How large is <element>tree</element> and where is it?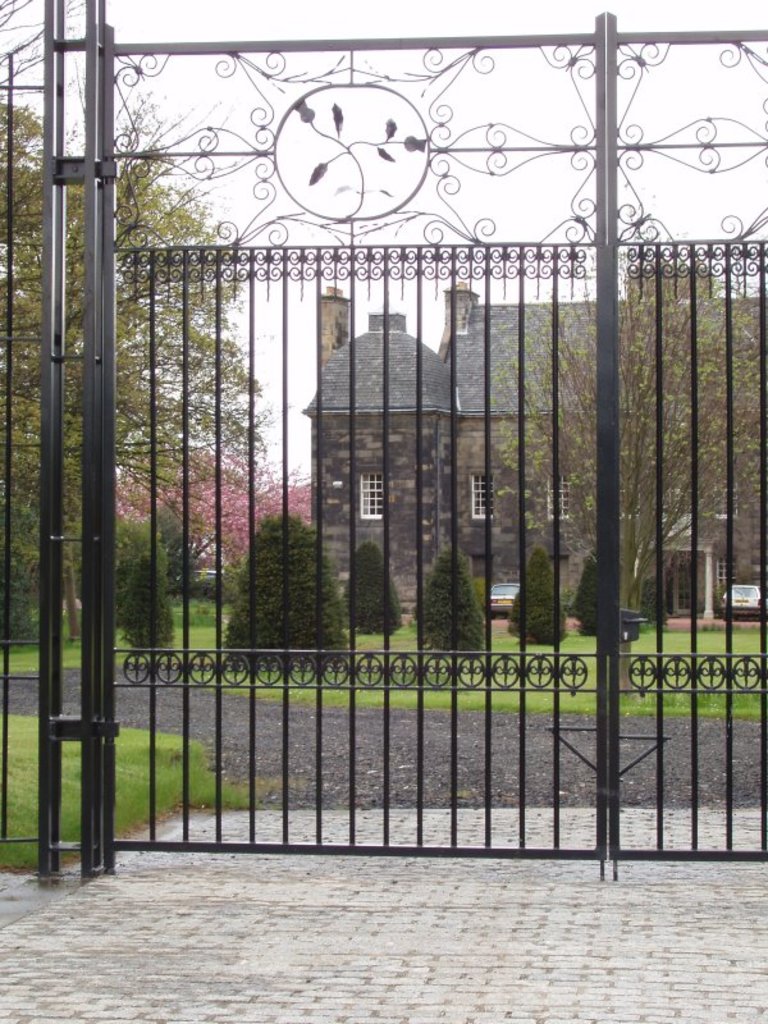
Bounding box: select_region(434, 540, 500, 650).
